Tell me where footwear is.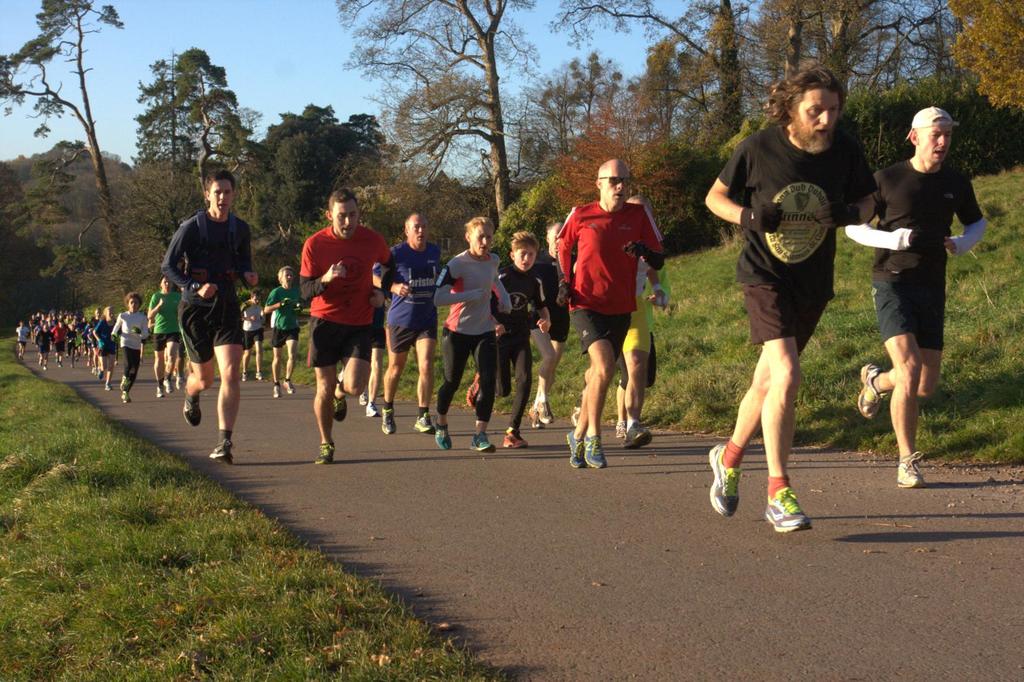
footwear is at locate(42, 363, 49, 371).
